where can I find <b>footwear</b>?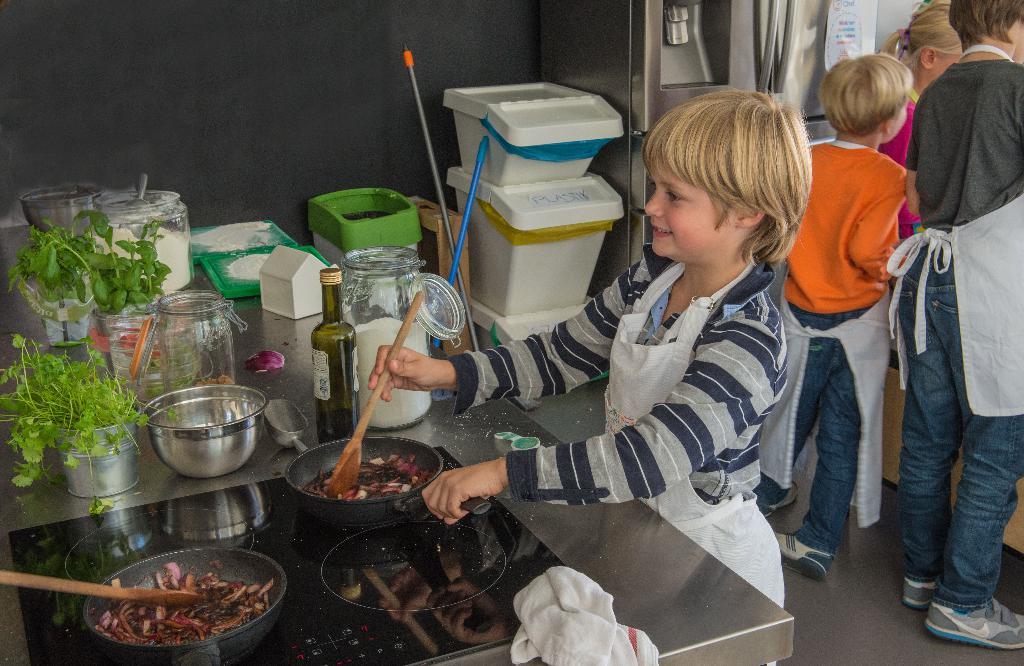
You can find it at (left=756, top=480, right=799, bottom=519).
